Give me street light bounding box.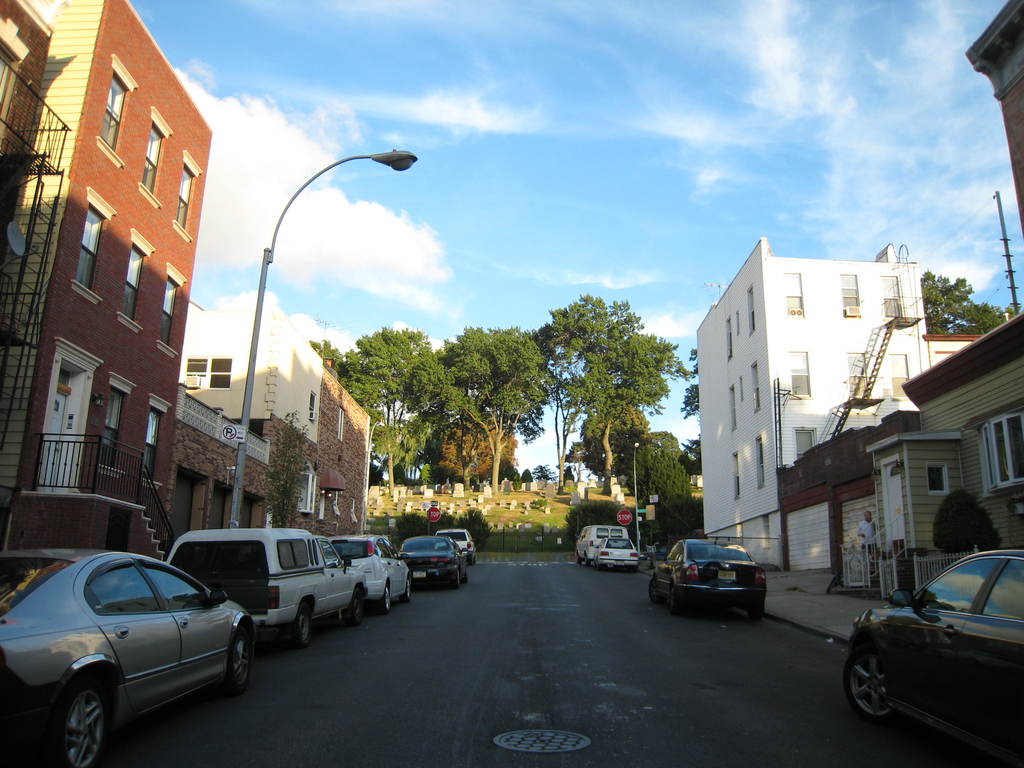
BBox(223, 145, 426, 529).
